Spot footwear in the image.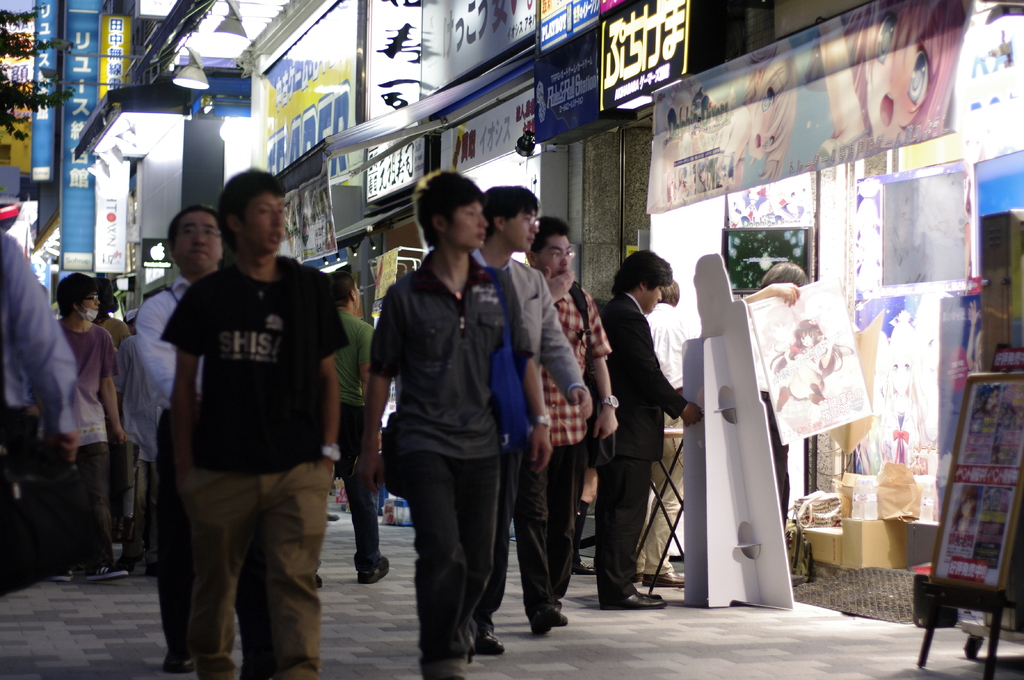
footwear found at 598 589 672 610.
